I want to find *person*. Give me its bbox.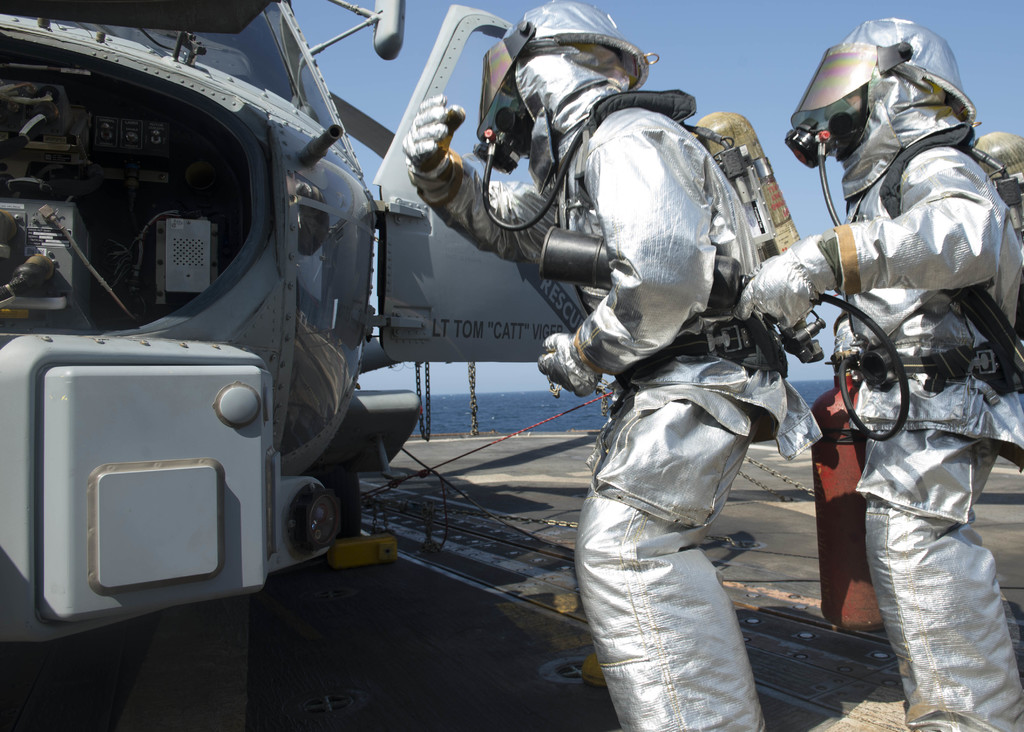
397,0,829,731.
